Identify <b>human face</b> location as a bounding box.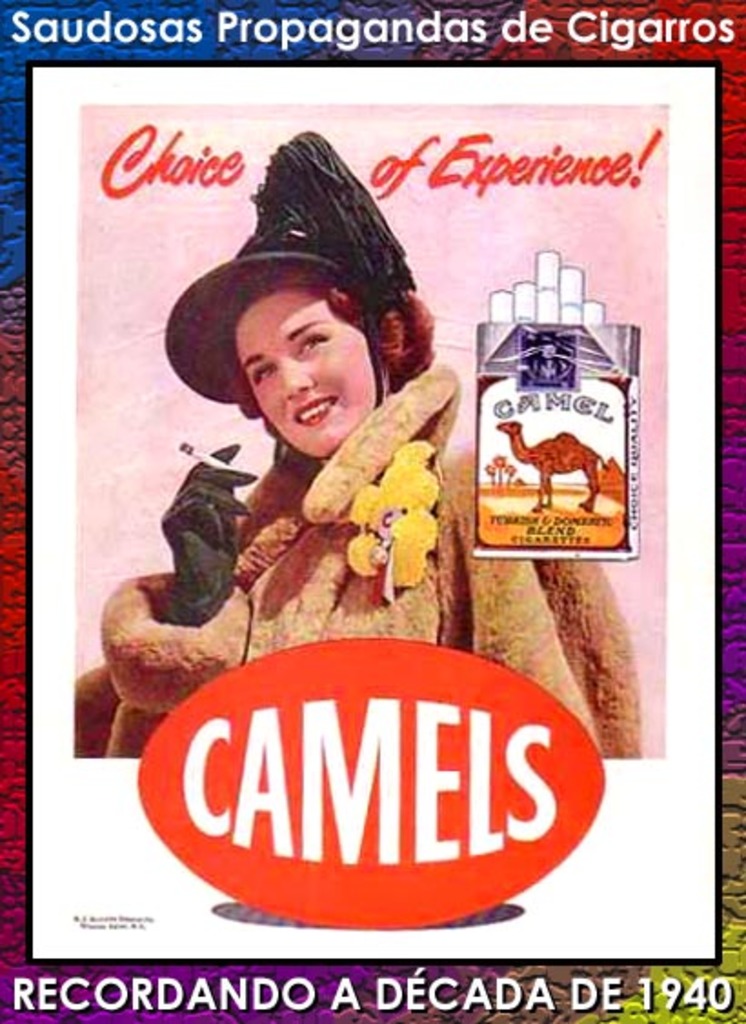
237/293/378/453.
